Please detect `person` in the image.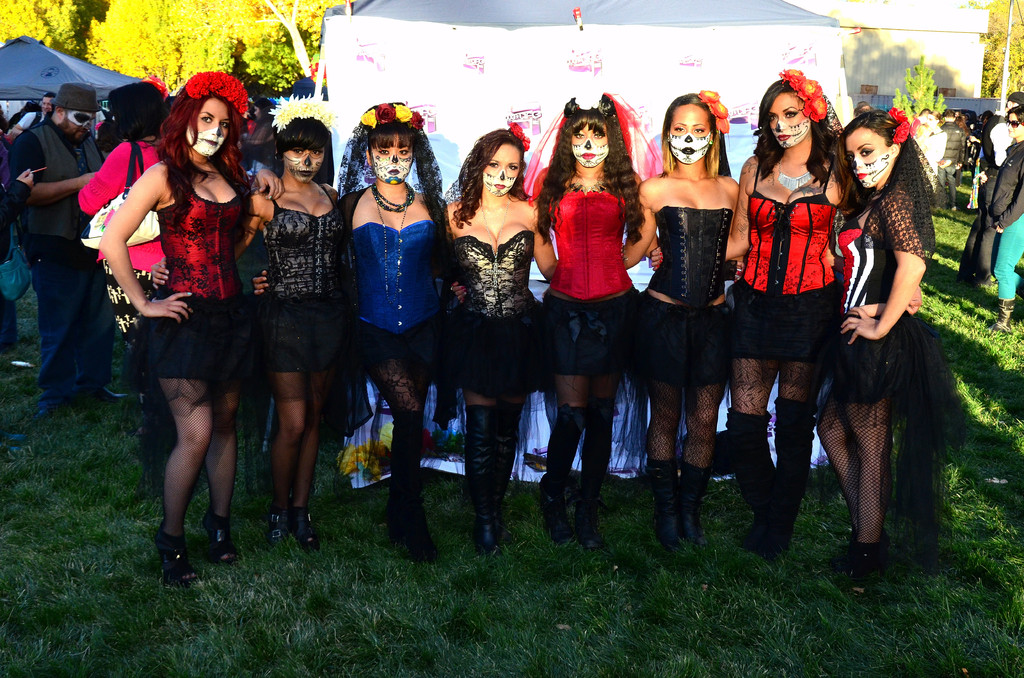
bbox(941, 107, 970, 221).
